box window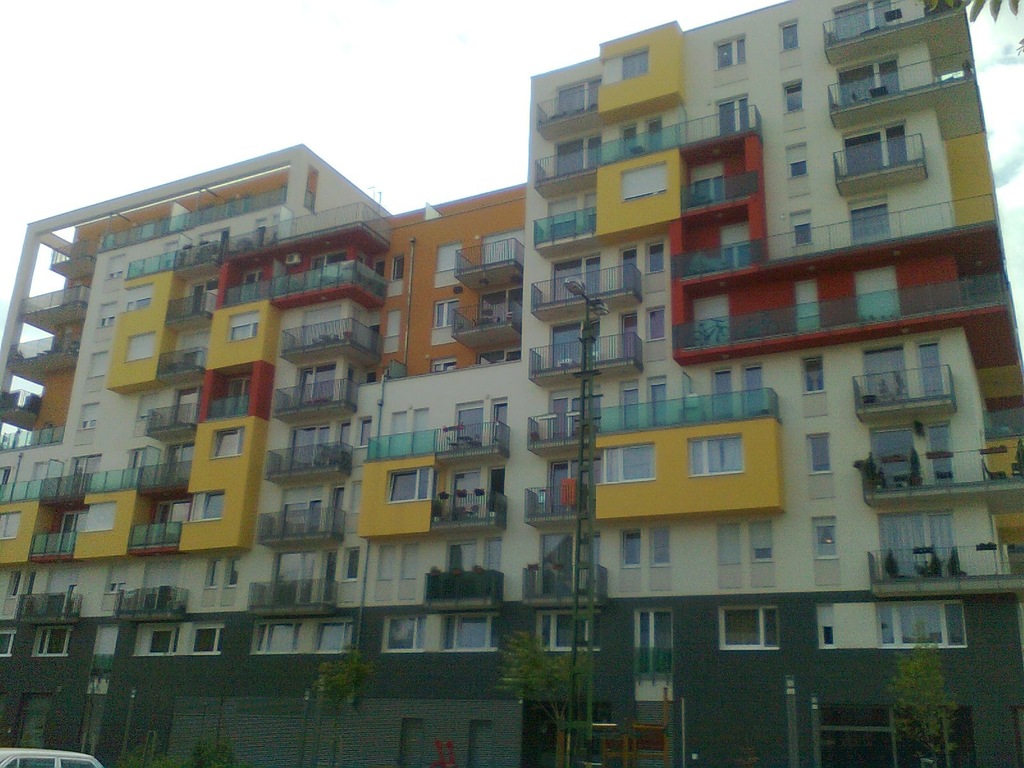
796:281:827:330
